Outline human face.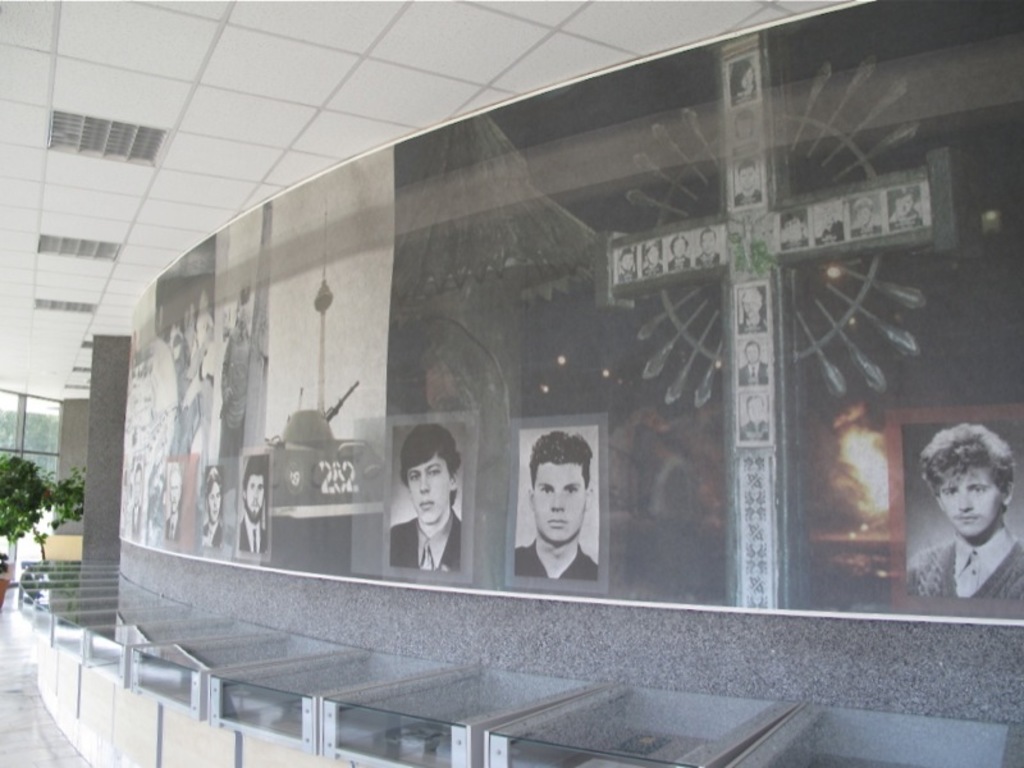
Outline: bbox=(404, 452, 453, 522).
